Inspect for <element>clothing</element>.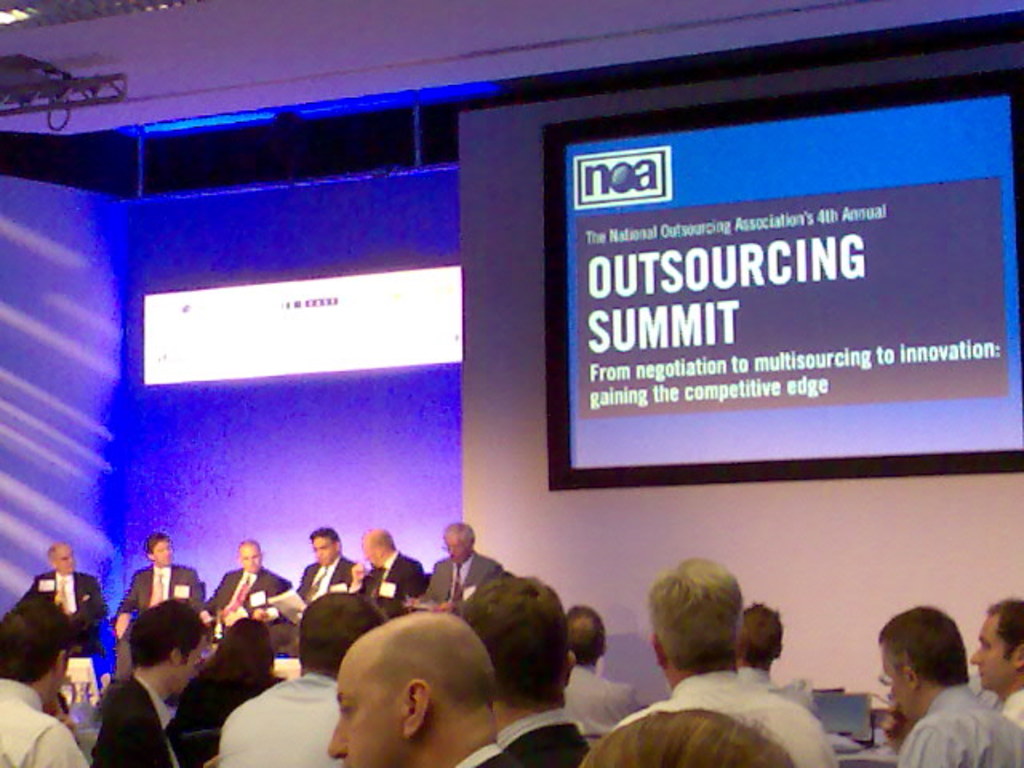
Inspection: <bbox>894, 683, 1022, 766</bbox>.
